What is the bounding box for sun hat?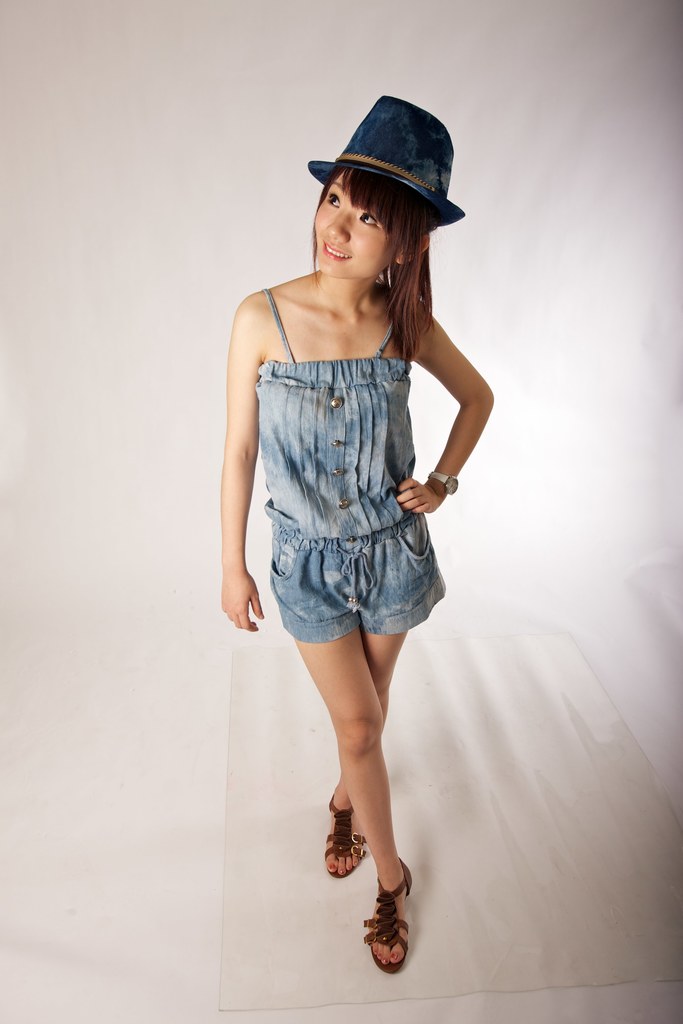
x1=309, y1=99, x2=469, y2=221.
